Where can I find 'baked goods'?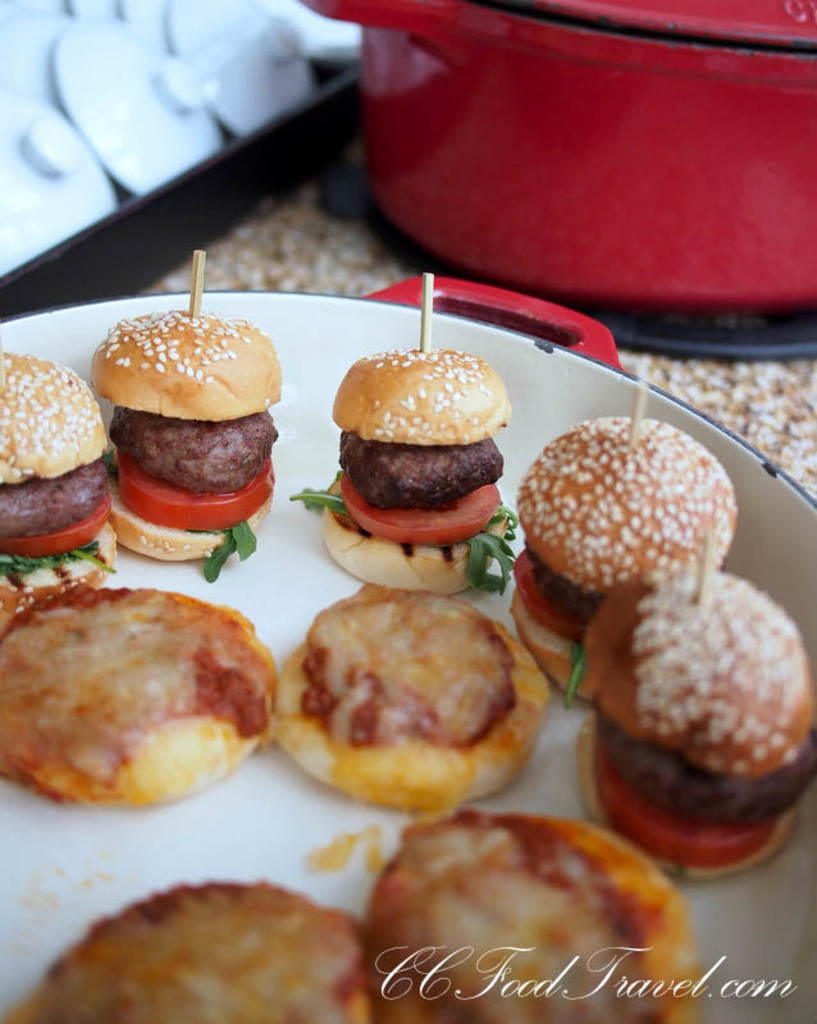
You can find it at box(79, 303, 282, 563).
